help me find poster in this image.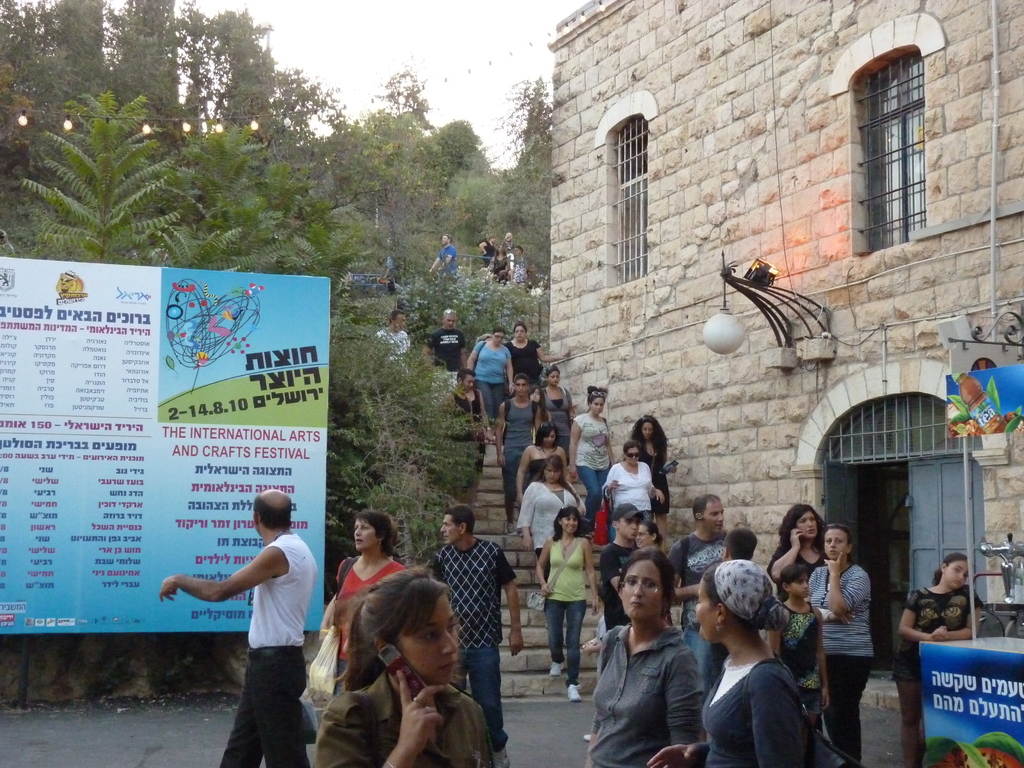
Found it: <region>0, 248, 332, 632</region>.
